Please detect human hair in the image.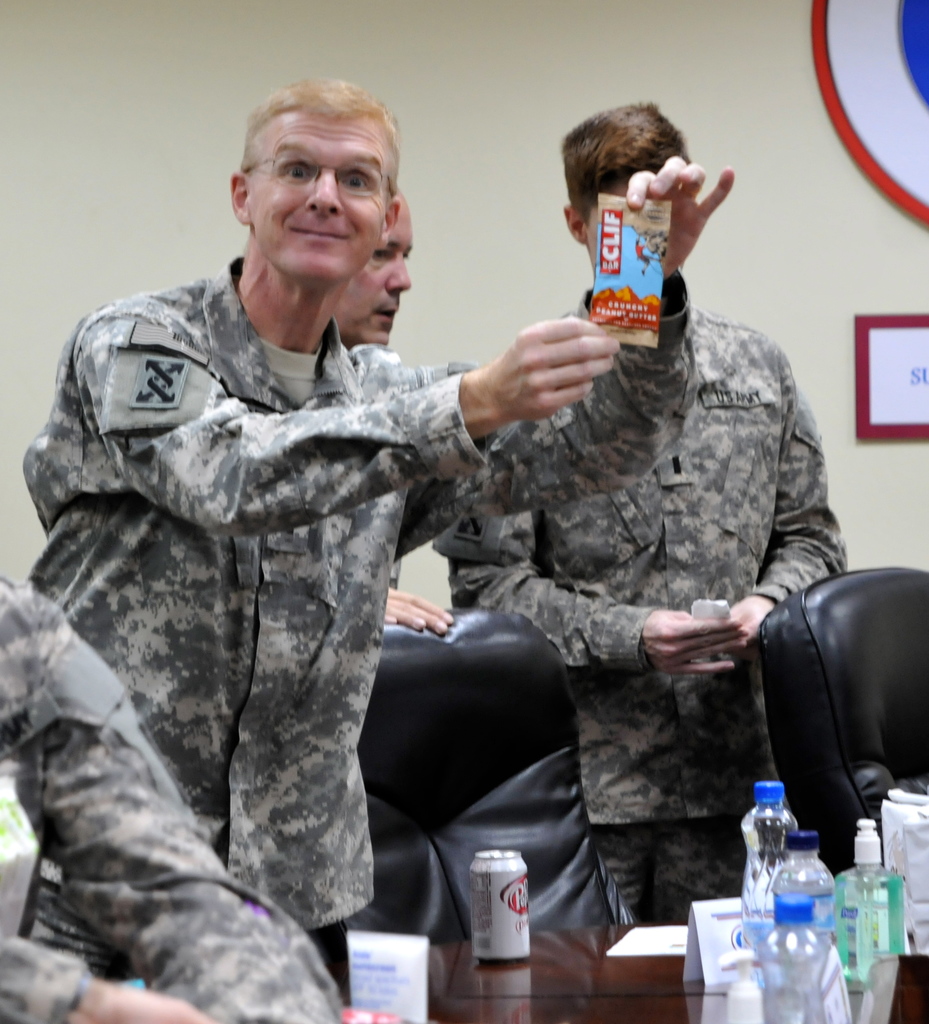
234 90 399 202.
